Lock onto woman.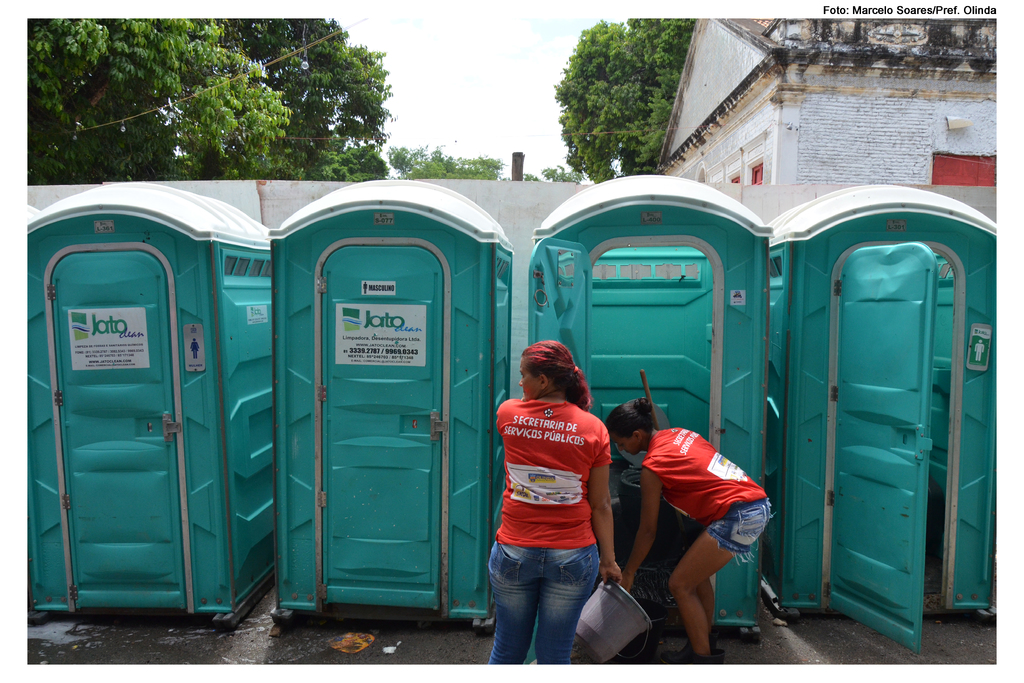
Locked: locate(473, 333, 640, 672).
